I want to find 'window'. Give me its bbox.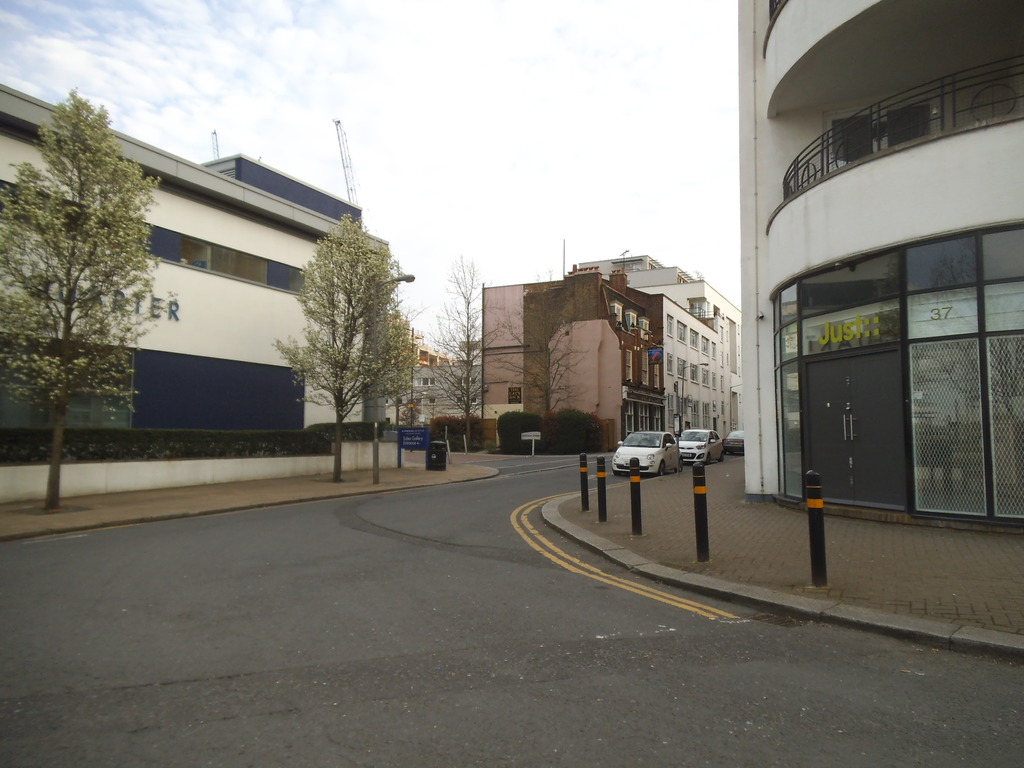
642, 348, 651, 386.
